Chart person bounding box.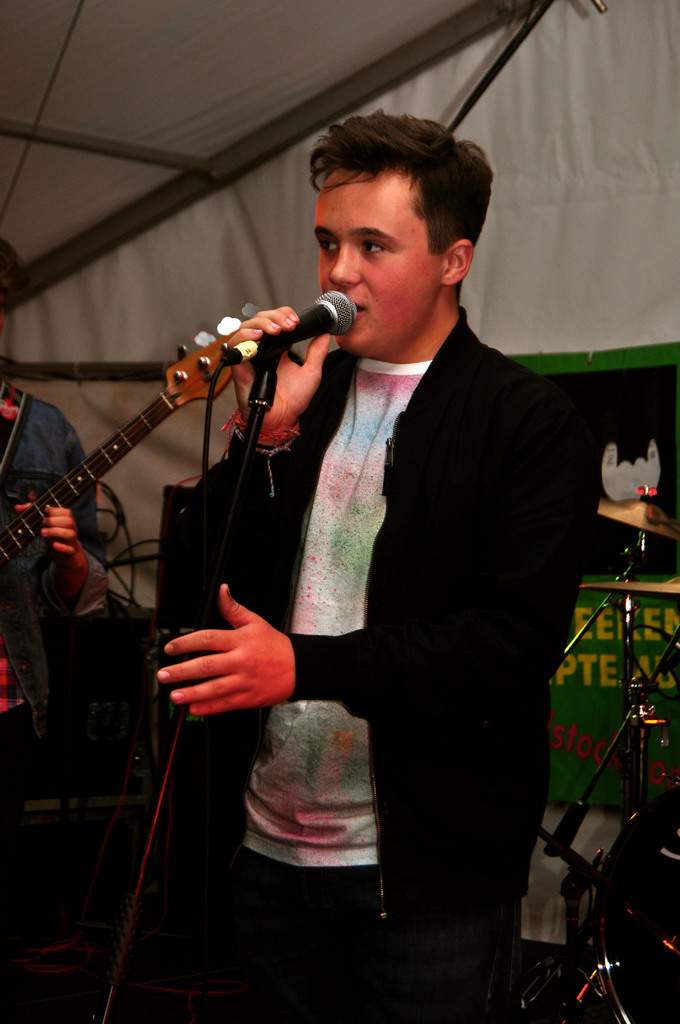
Charted: x1=151, y1=97, x2=601, y2=1023.
